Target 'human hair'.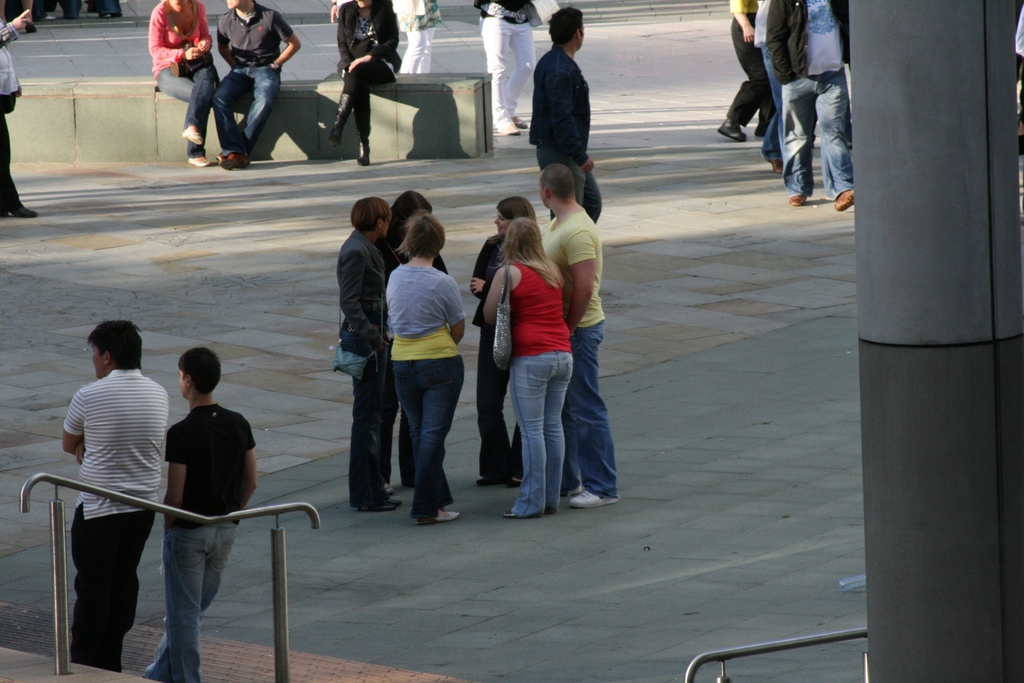
Target region: bbox(541, 165, 573, 203).
